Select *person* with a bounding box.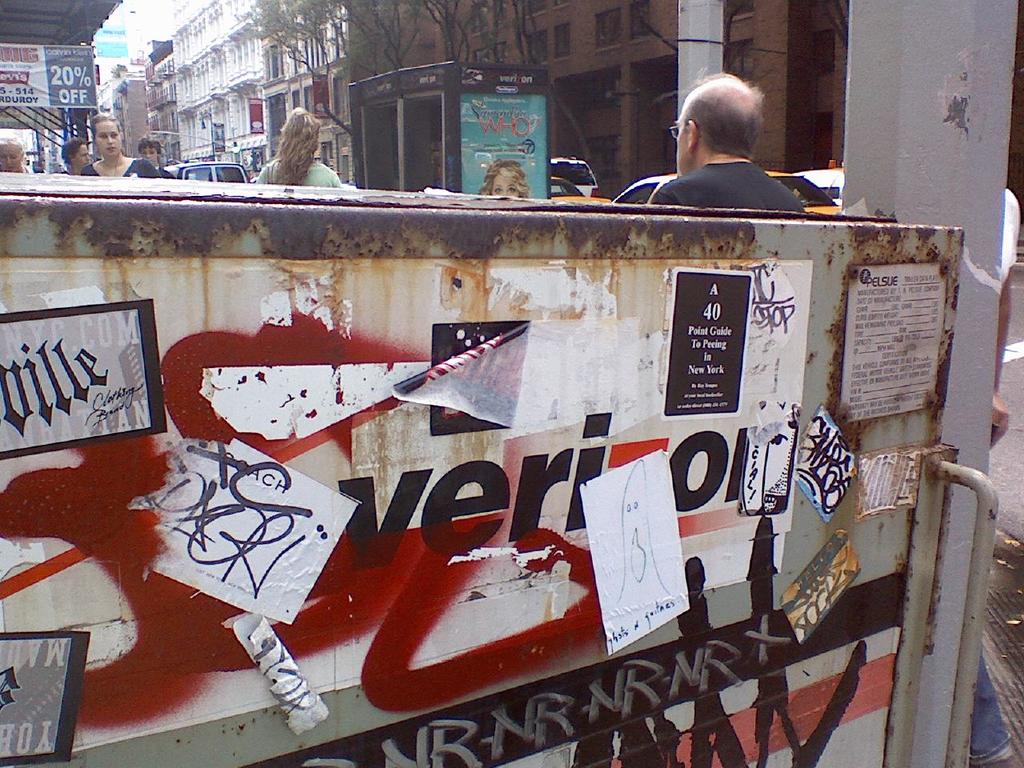
rect(79, 109, 157, 175).
